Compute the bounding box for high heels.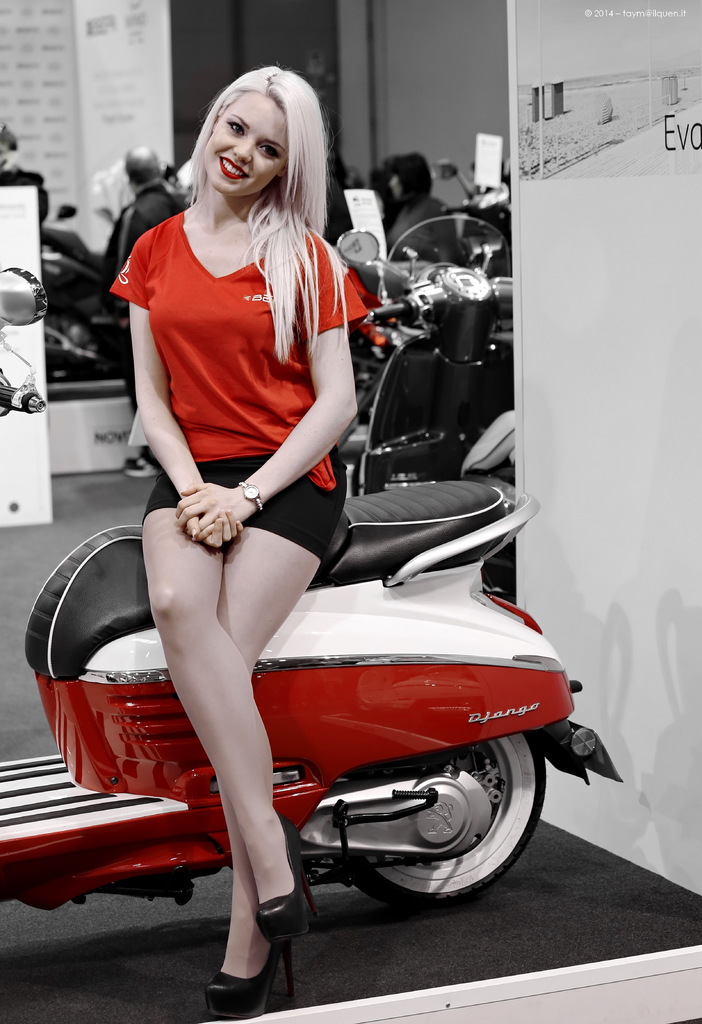
l=196, t=745, r=310, b=993.
